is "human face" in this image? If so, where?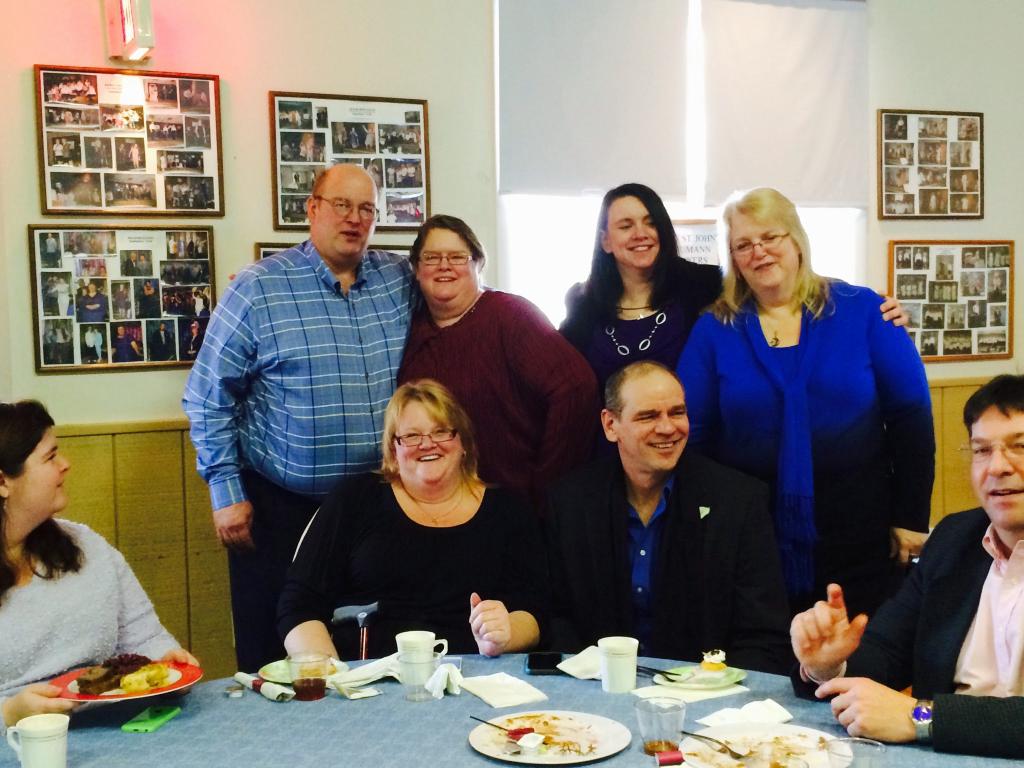
Yes, at 413, 225, 476, 300.
